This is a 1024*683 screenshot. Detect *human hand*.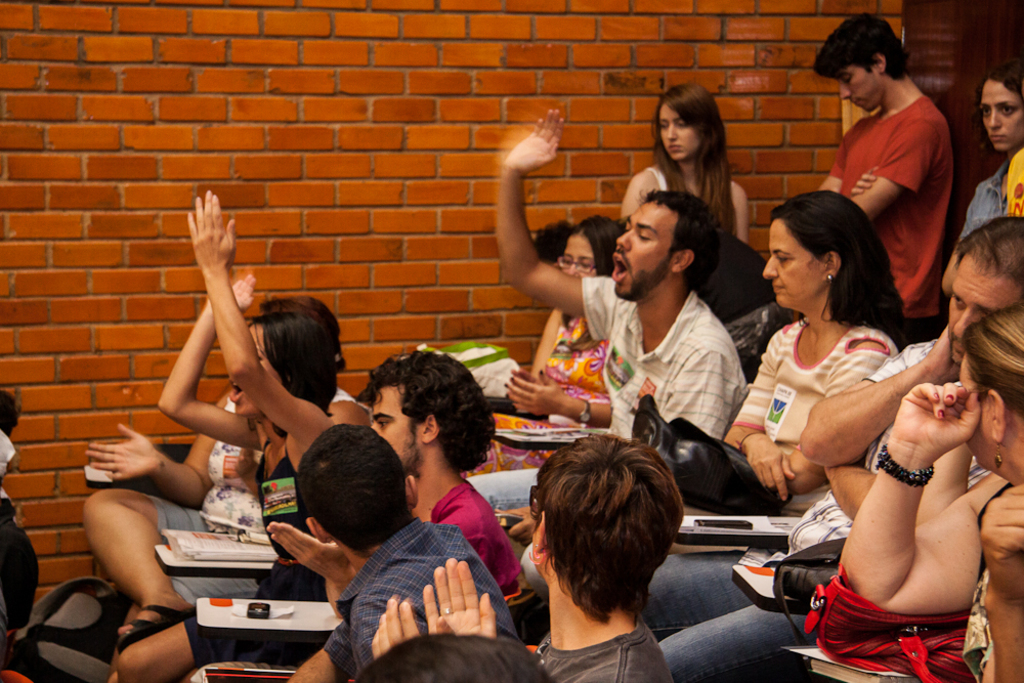
left=263, top=518, right=354, bottom=584.
